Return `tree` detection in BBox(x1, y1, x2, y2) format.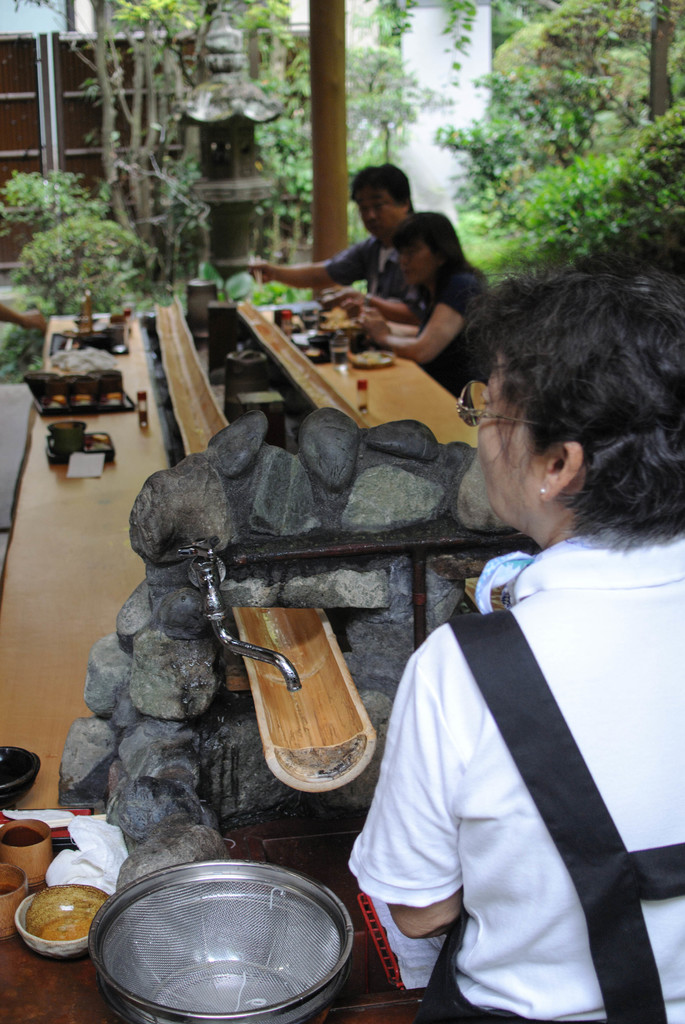
BBox(4, 0, 310, 298).
